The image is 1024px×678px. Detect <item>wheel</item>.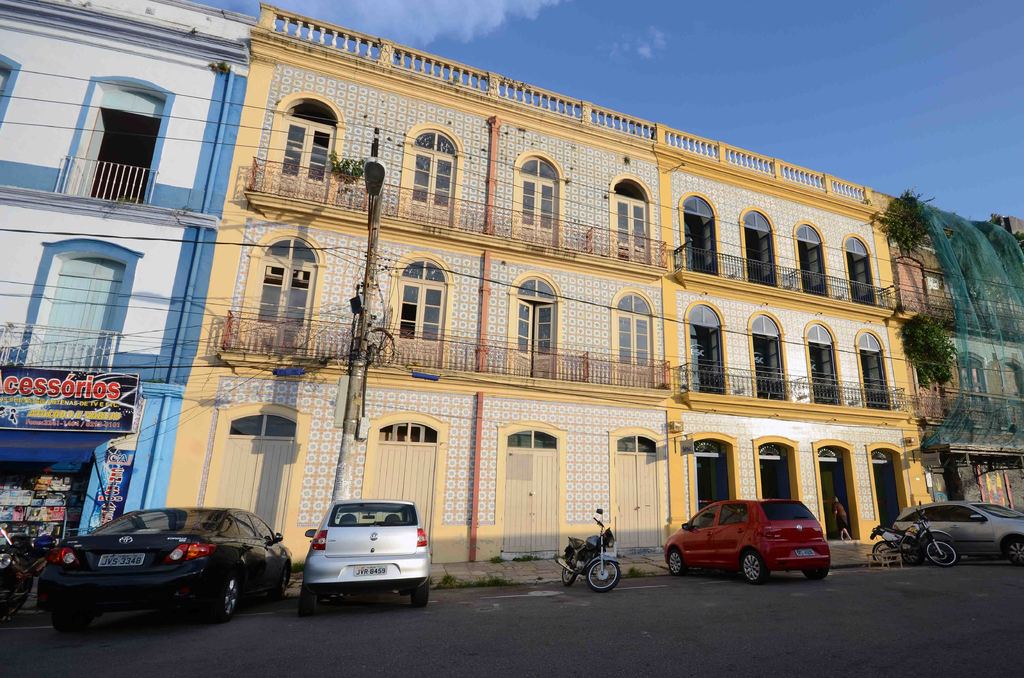
Detection: (744, 551, 771, 579).
